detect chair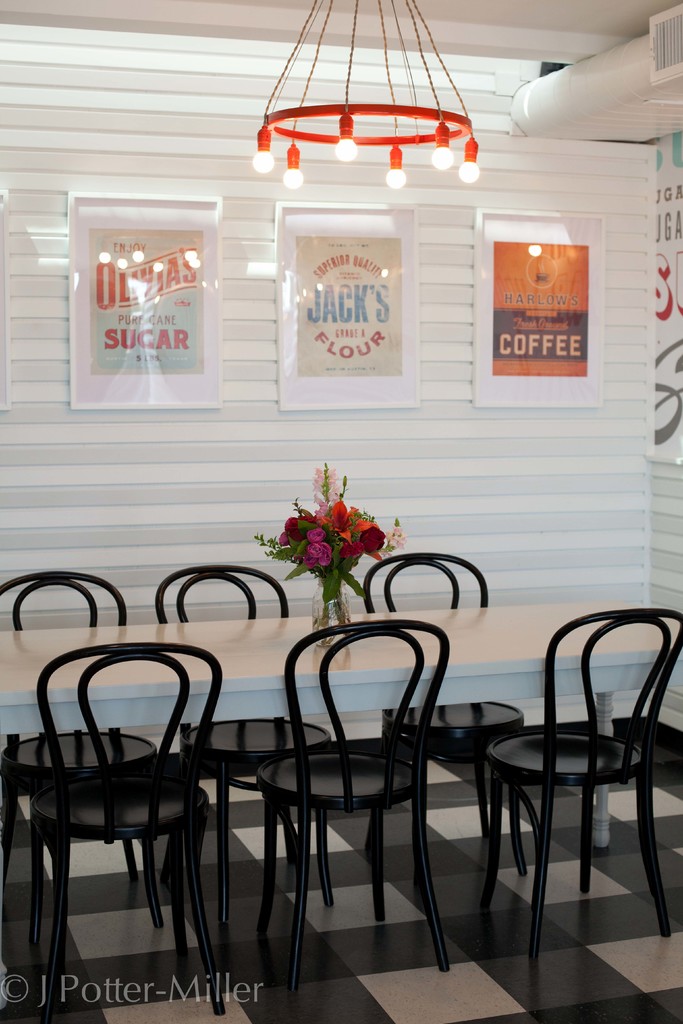
x1=358, y1=547, x2=530, y2=883
